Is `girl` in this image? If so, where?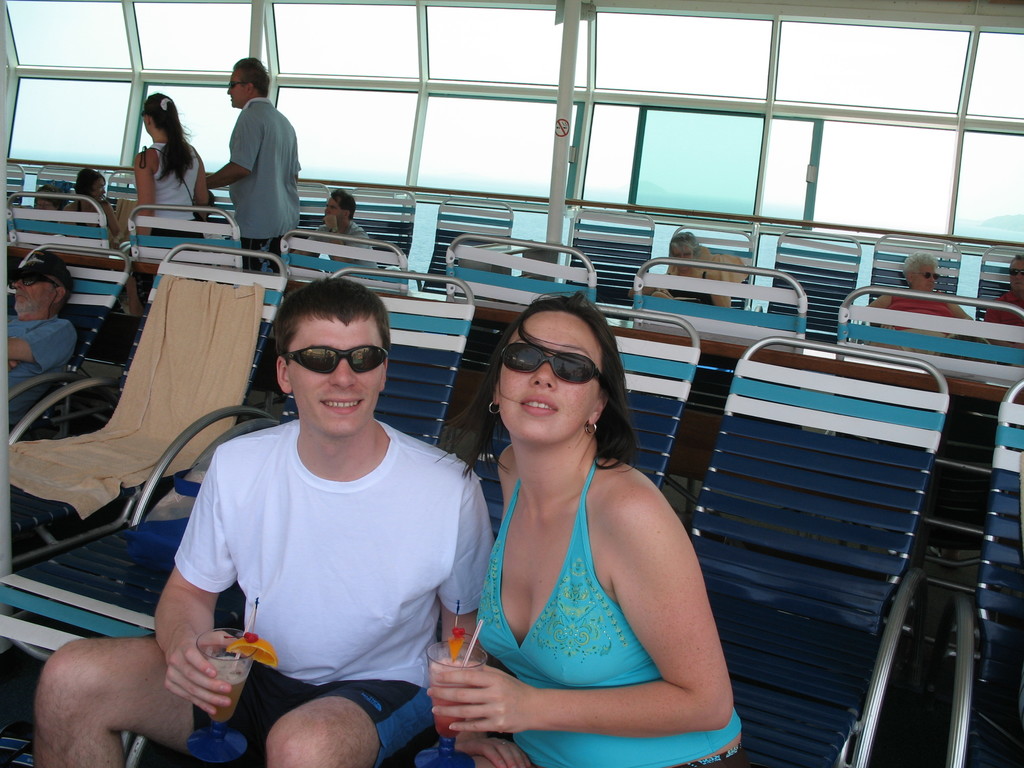
Yes, at box=[427, 289, 744, 767].
